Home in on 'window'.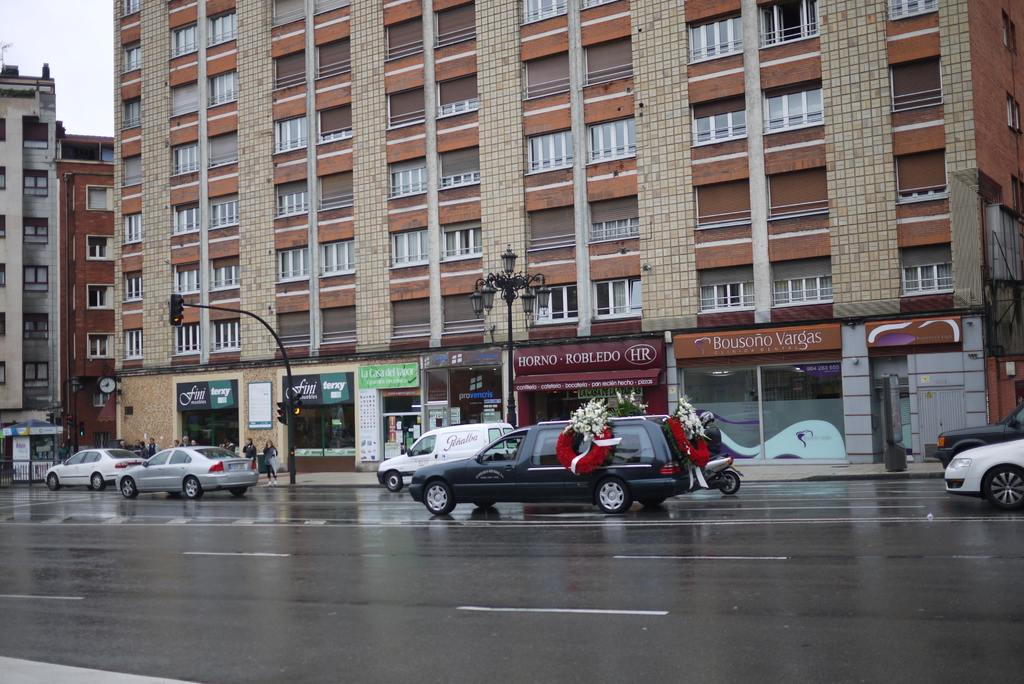
Homed in at bbox=(204, 8, 241, 46).
